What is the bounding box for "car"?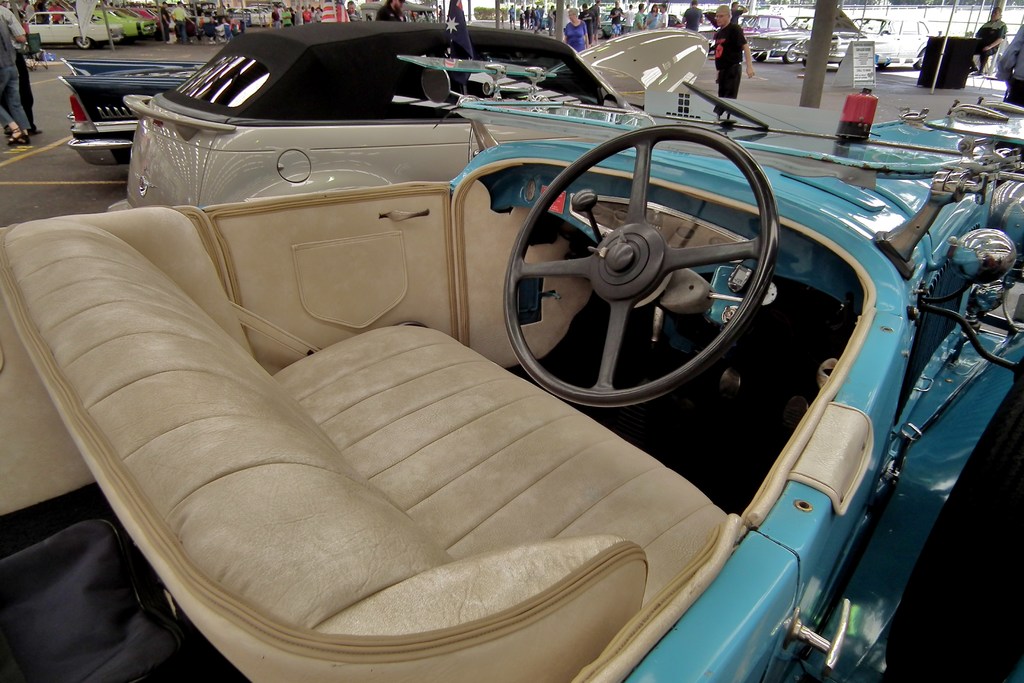
box(105, 19, 708, 213).
